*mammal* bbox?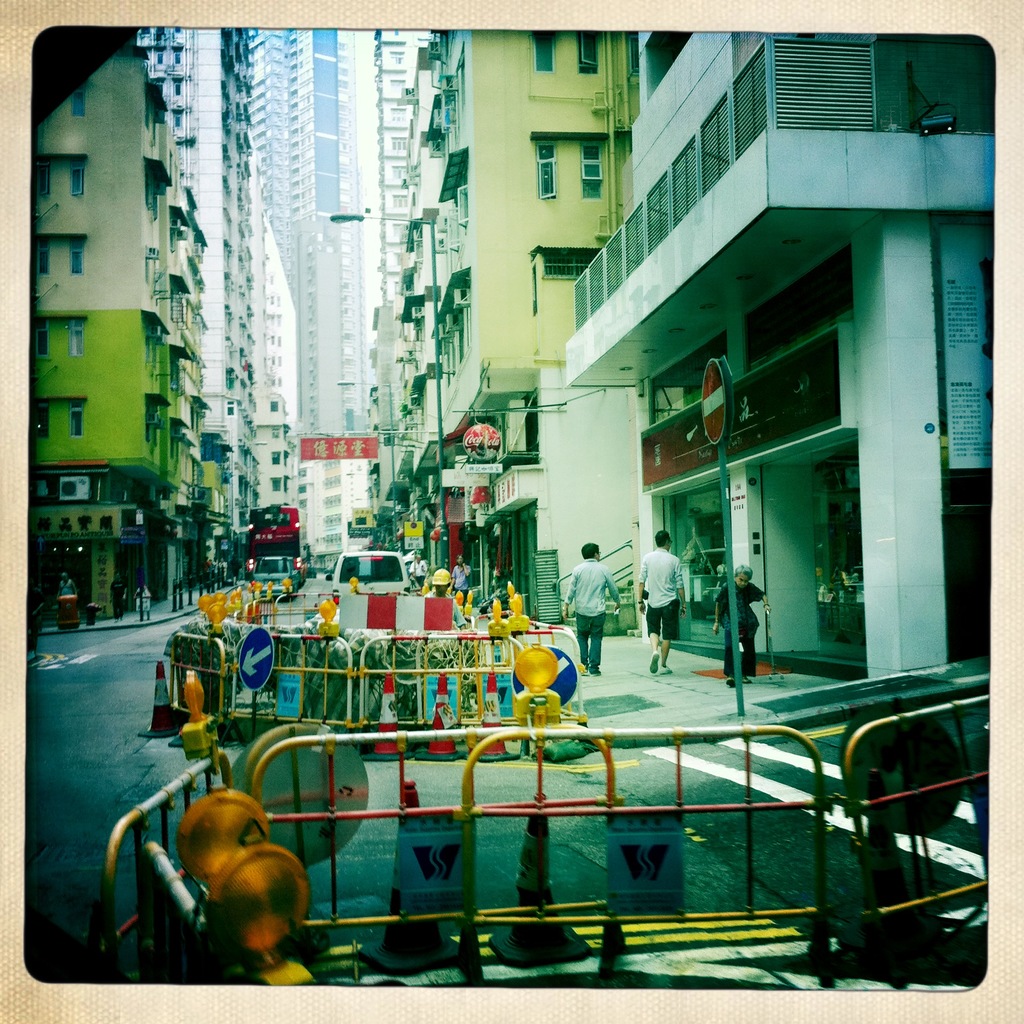
select_region(55, 572, 76, 595)
